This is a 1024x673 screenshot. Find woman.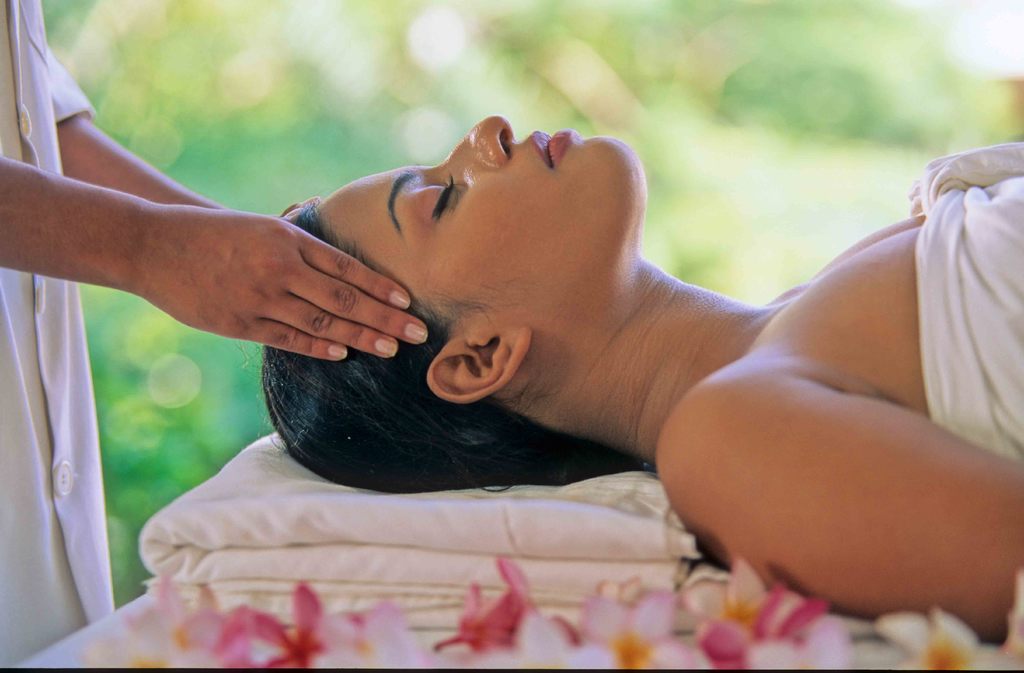
Bounding box: 176,55,970,622.
